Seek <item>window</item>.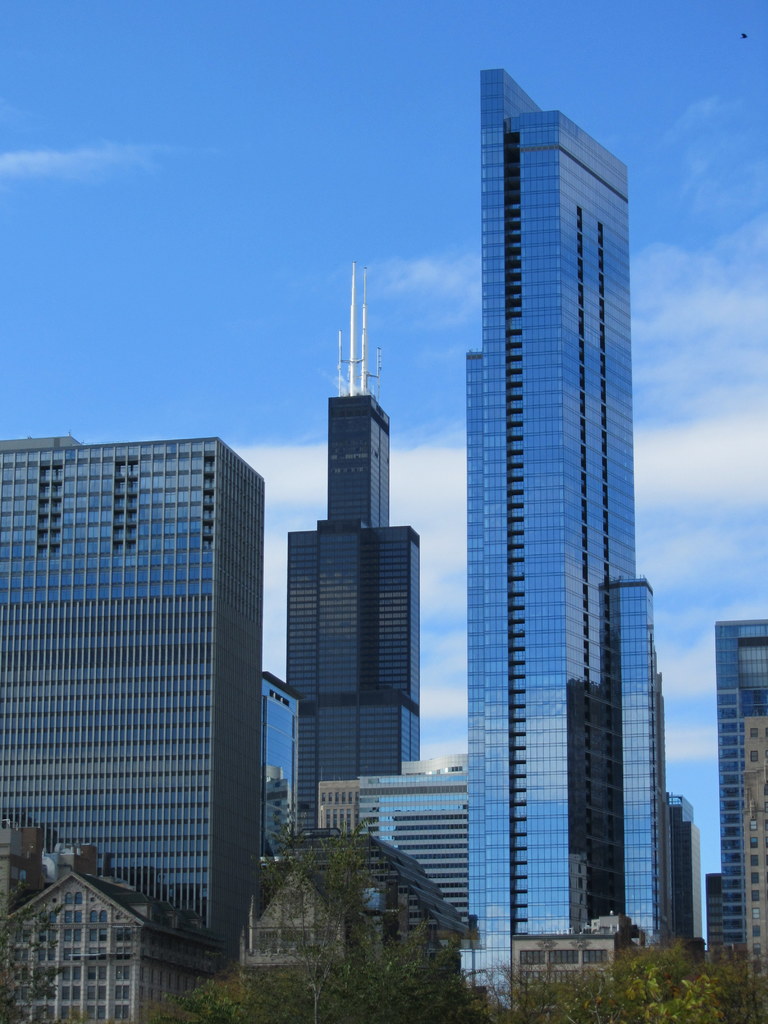
left=59, top=977, right=86, bottom=1002.
